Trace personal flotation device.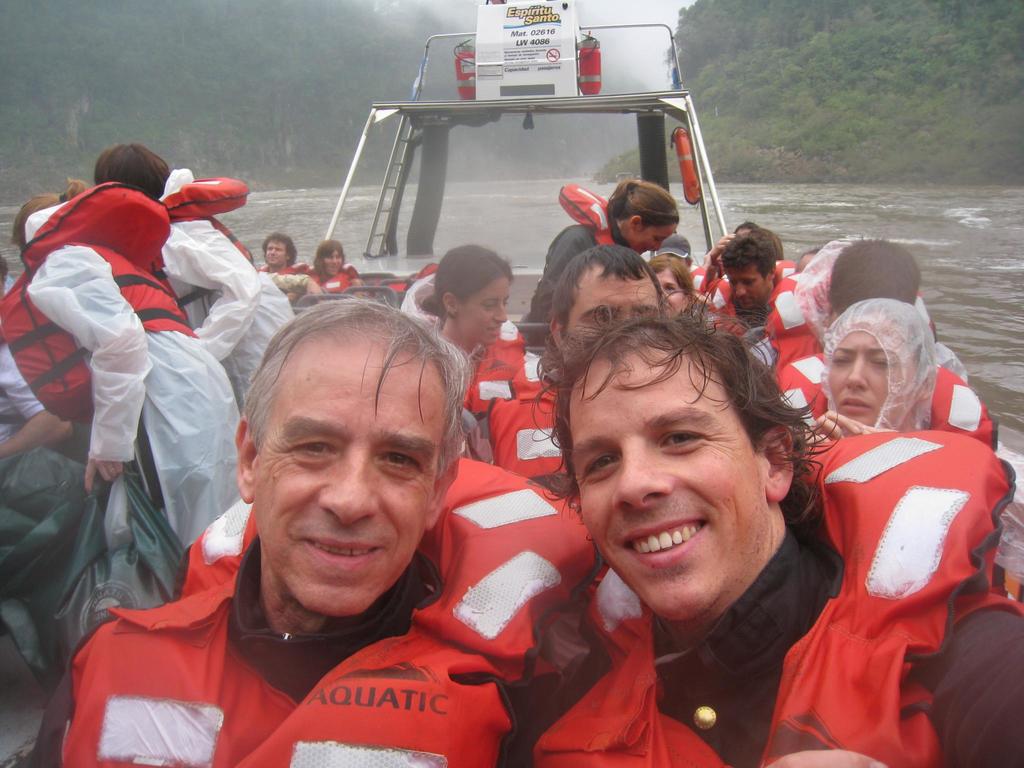
Traced to box=[70, 447, 597, 767].
